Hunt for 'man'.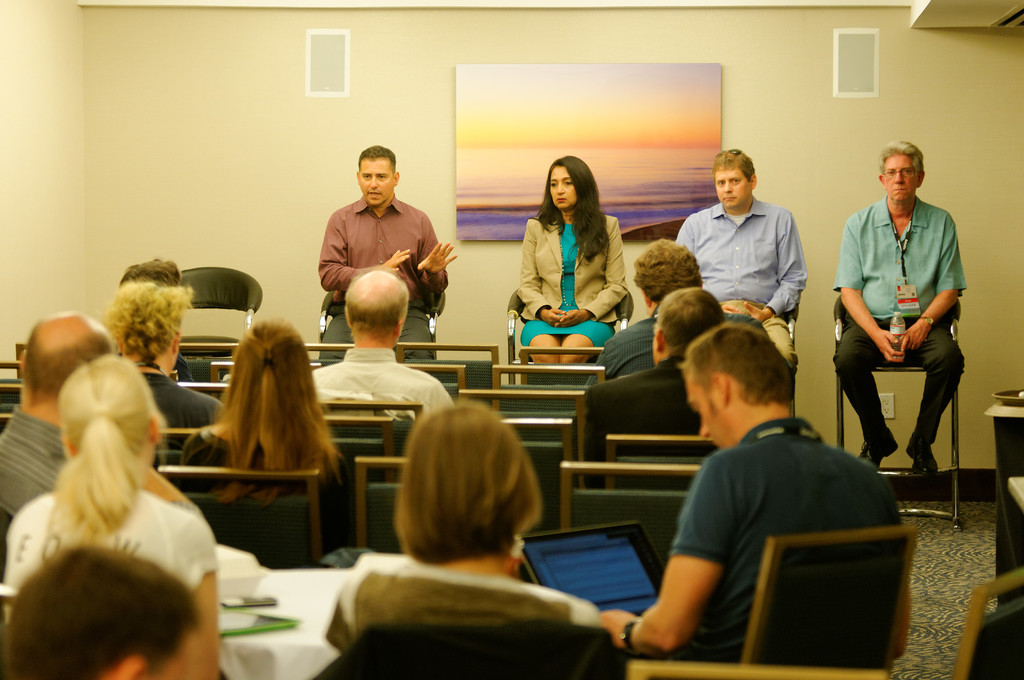
Hunted down at l=621, t=302, r=912, b=667.
